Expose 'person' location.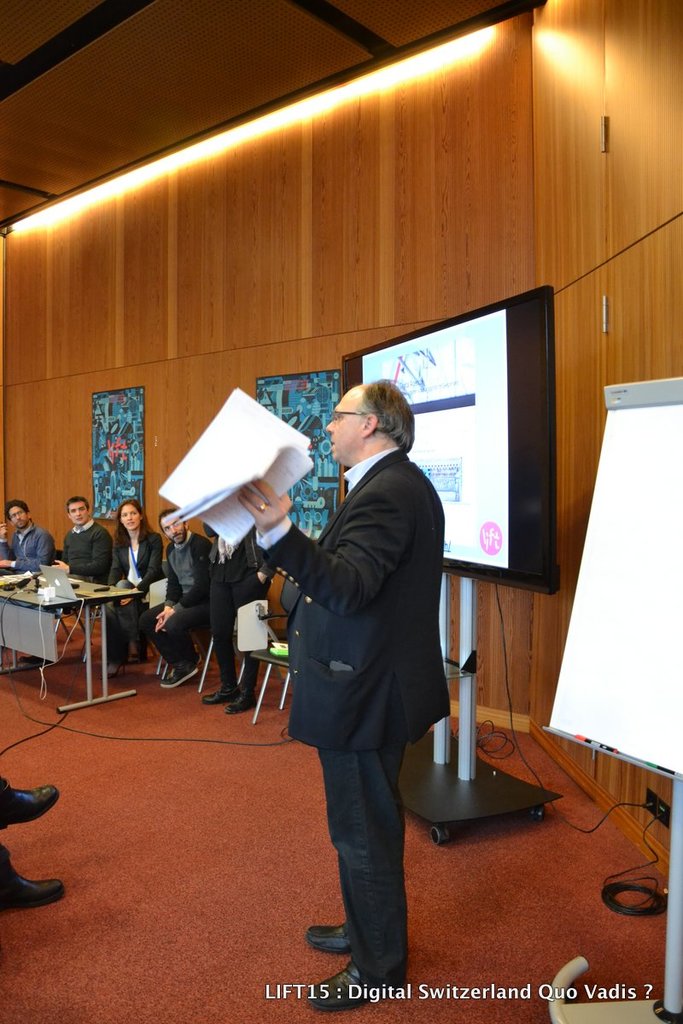
Exposed at (x1=61, y1=494, x2=115, y2=588).
